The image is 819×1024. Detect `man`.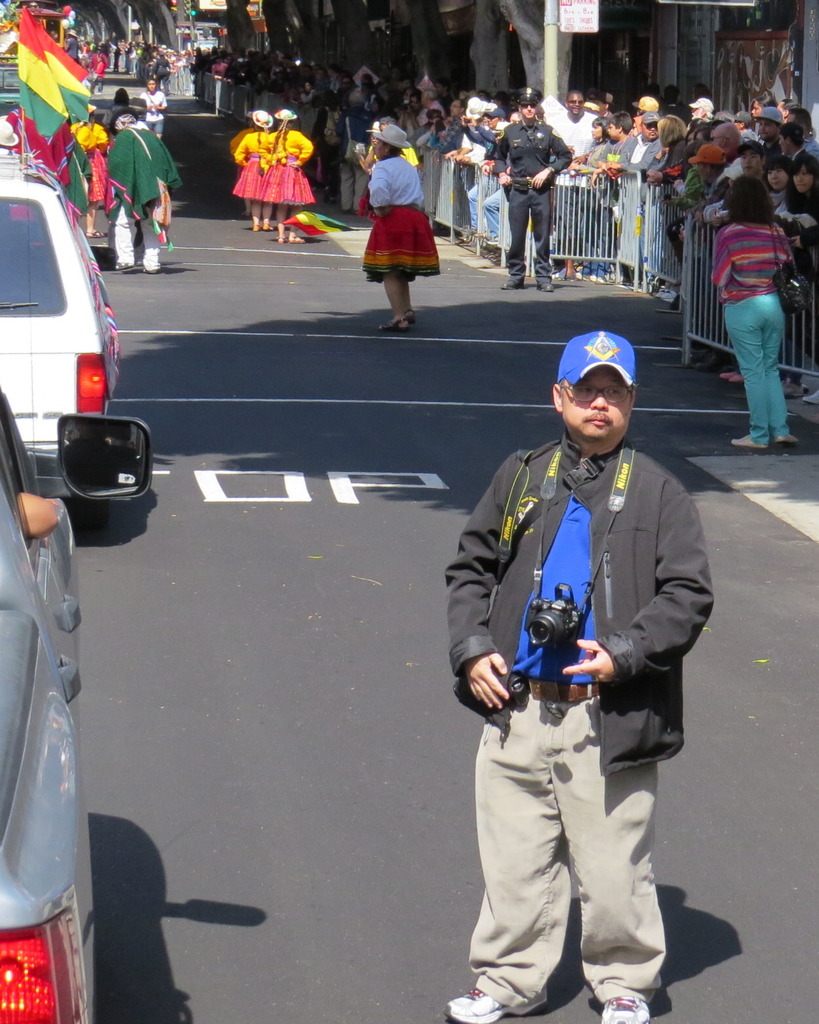
Detection: region(112, 44, 122, 69).
